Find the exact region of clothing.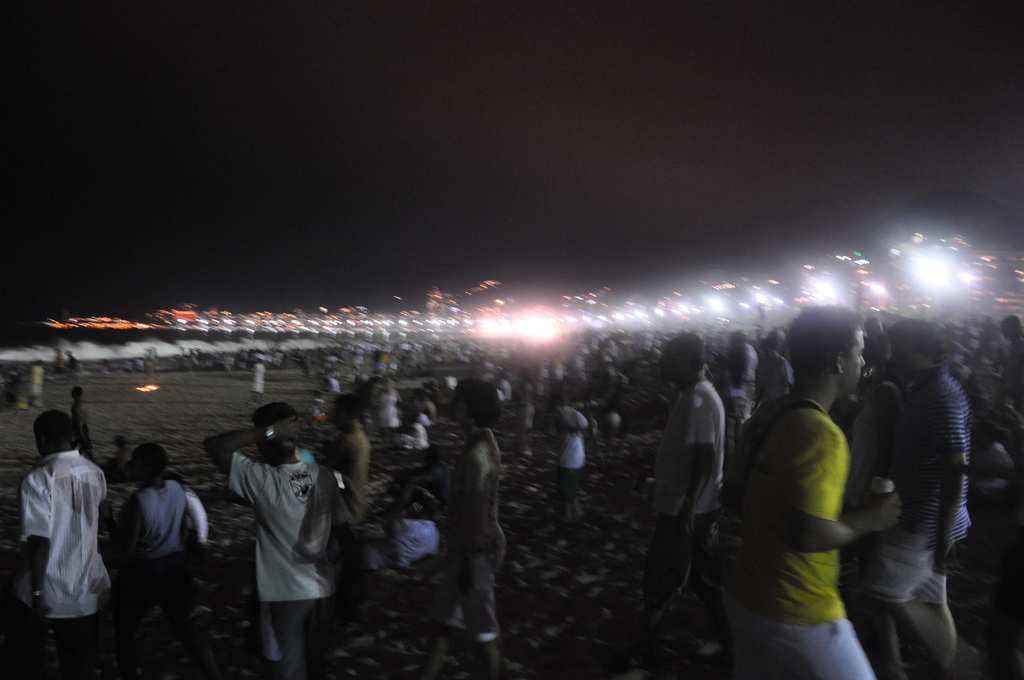
Exact region: pyautogui.locateOnScreen(558, 411, 598, 496).
